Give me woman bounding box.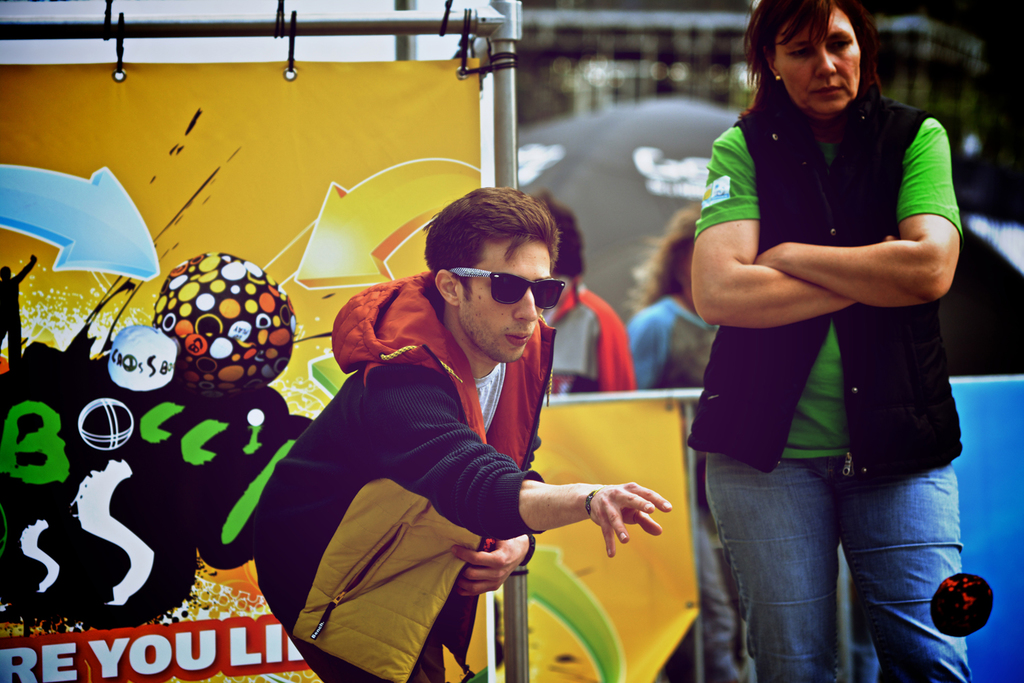
[x1=689, y1=0, x2=993, y2=682].
